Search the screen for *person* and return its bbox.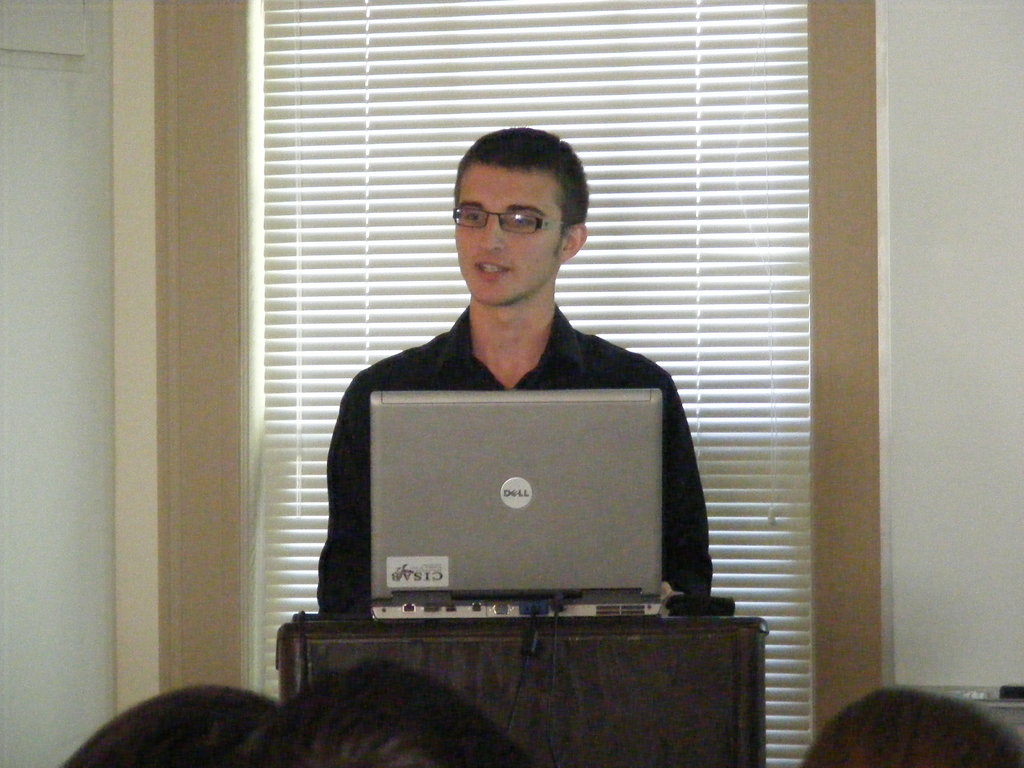
Found: x1=328 y1=162 x2=700 y2=677.
